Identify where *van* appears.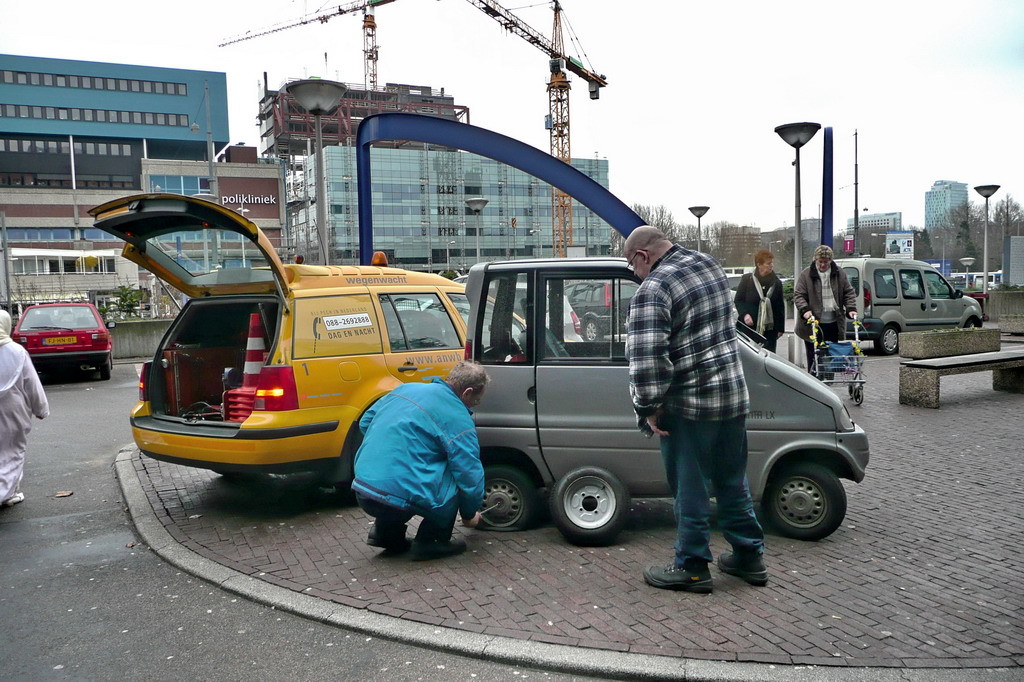
Appears at 83,192,530,502.
